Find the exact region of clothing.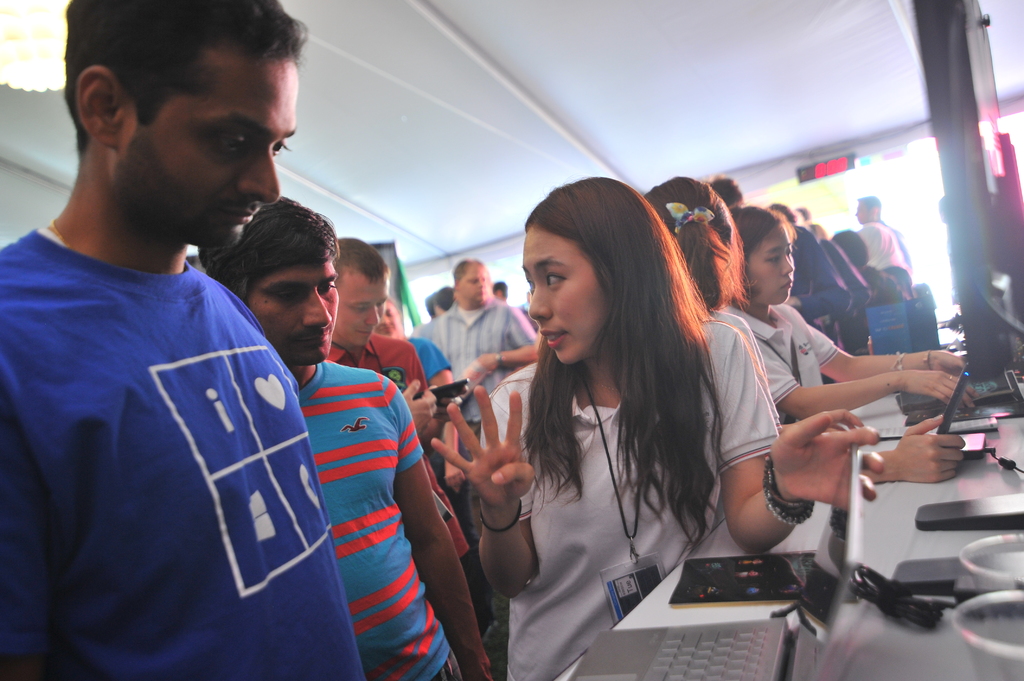
Exact region: 417, 284, 929, 395.
